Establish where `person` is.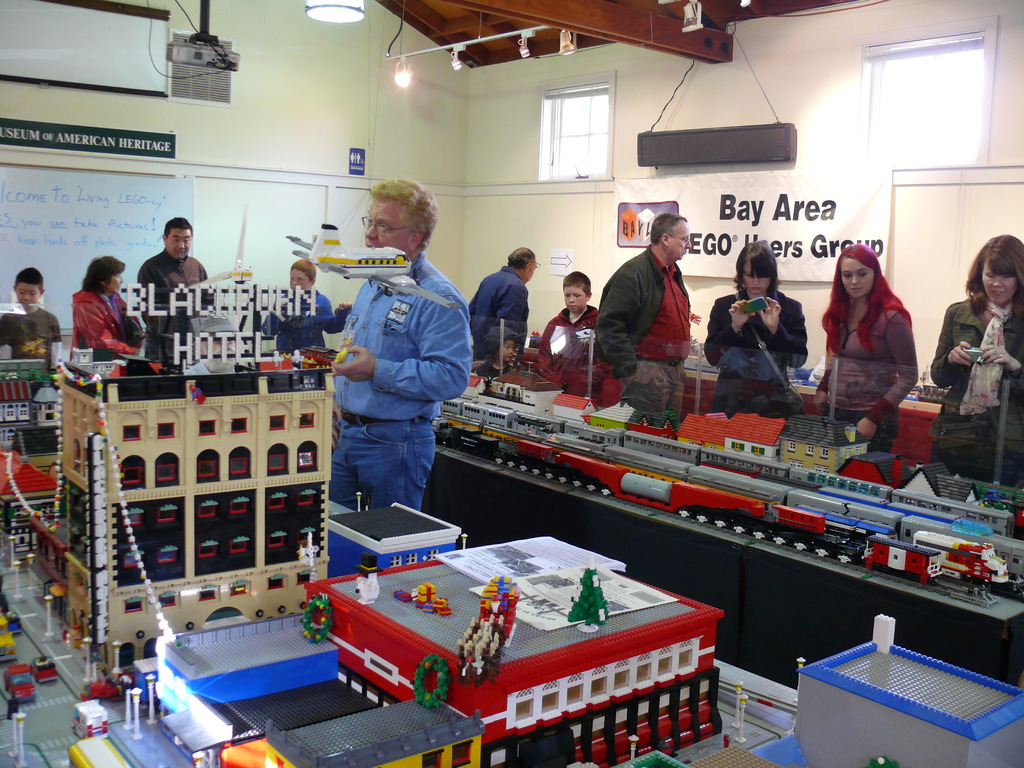
Established at x1=469, y1=324, x2=518, y2=376.
